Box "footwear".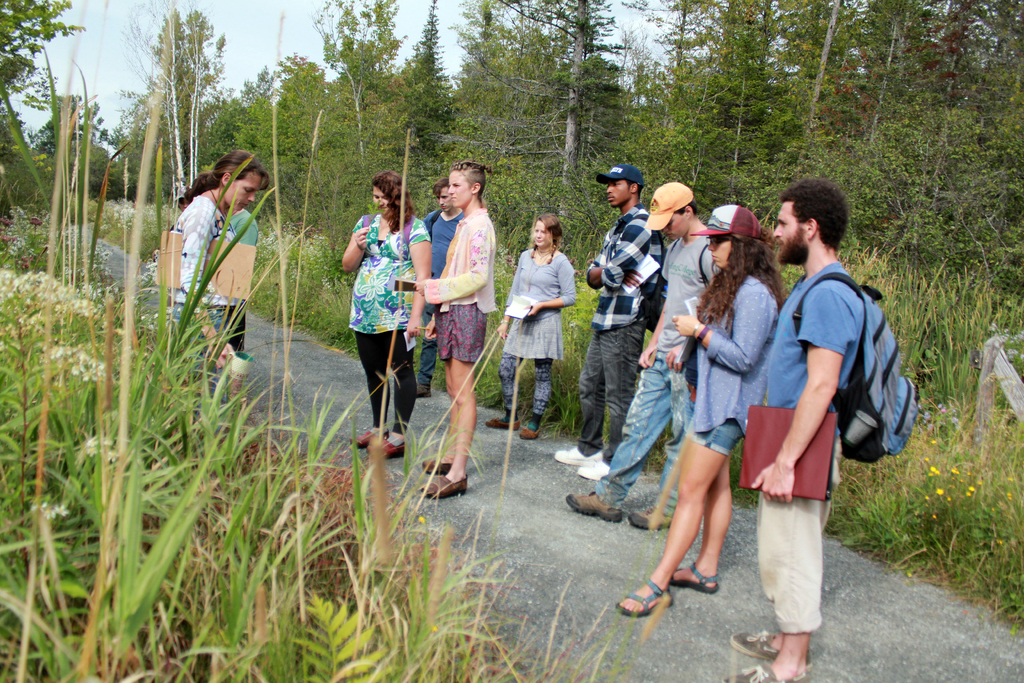
{"x1": 416, "y1": 383, "x2": 431, "y2": 397}.
